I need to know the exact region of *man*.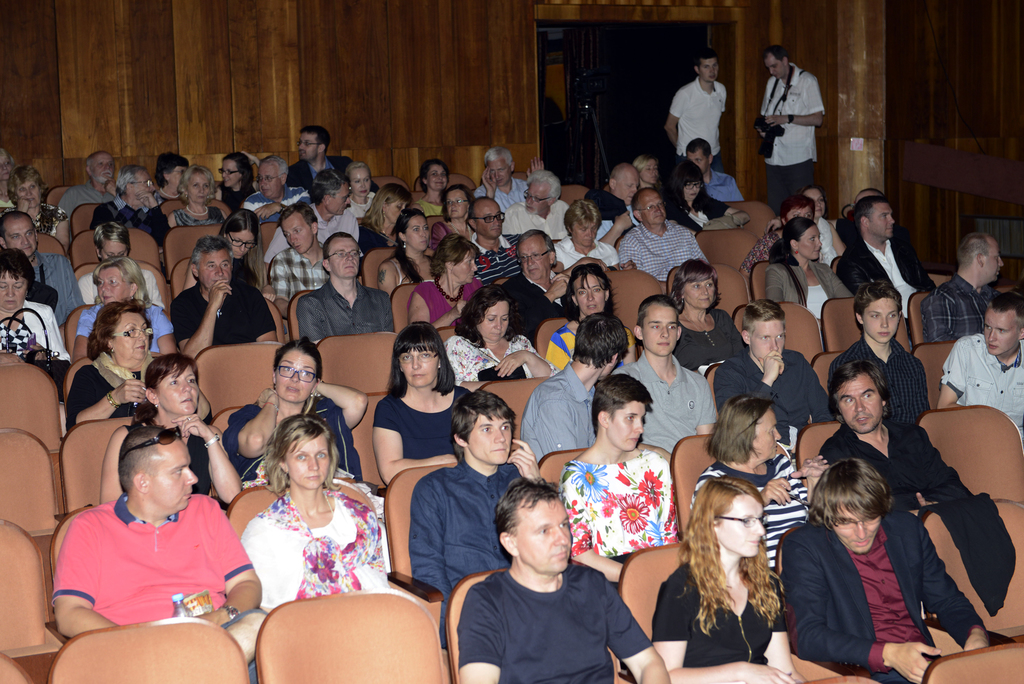
Region: locate(589, 160, 643, 221).
